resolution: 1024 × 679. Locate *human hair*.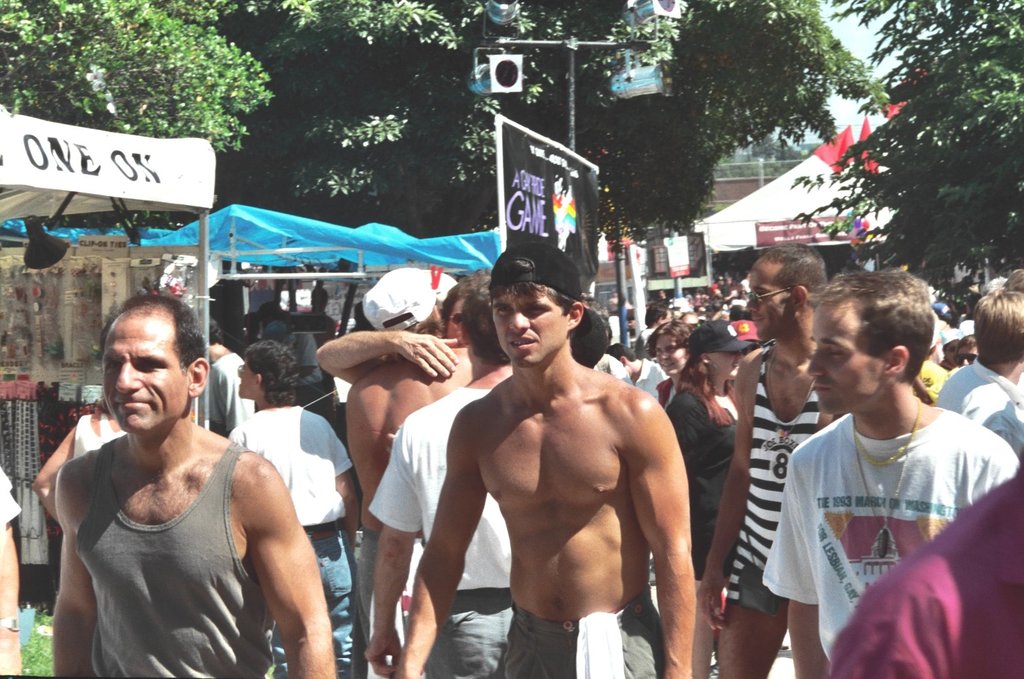
crop(198, 313, 223, 346).
